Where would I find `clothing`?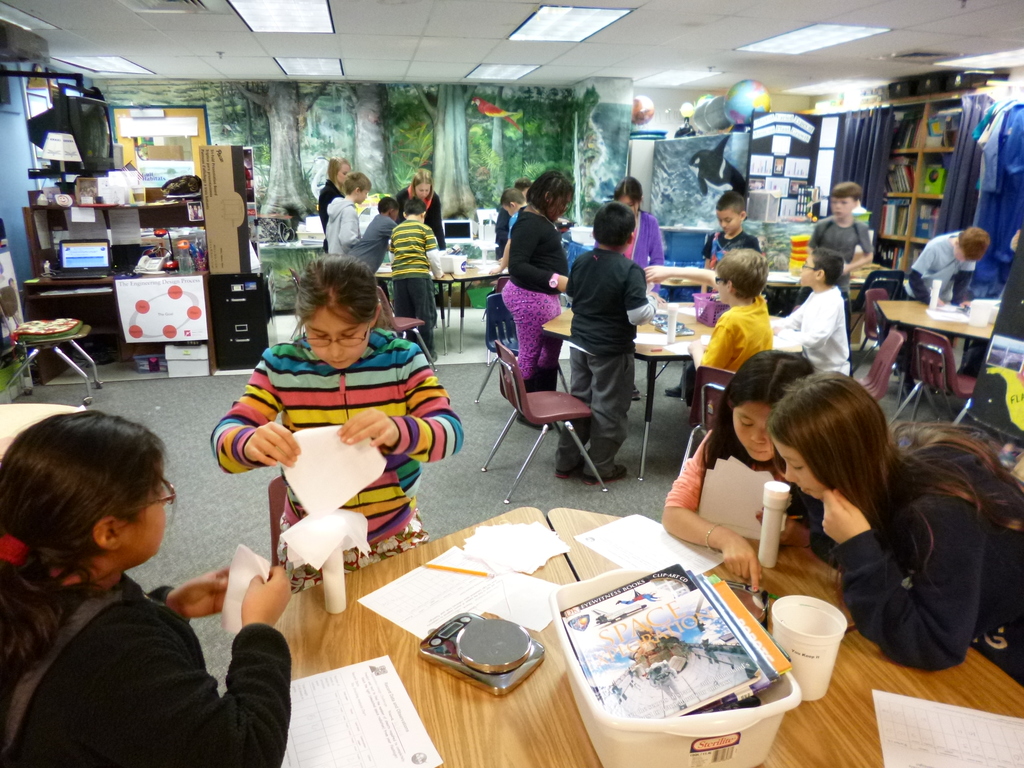
At [692,220,764,273].
